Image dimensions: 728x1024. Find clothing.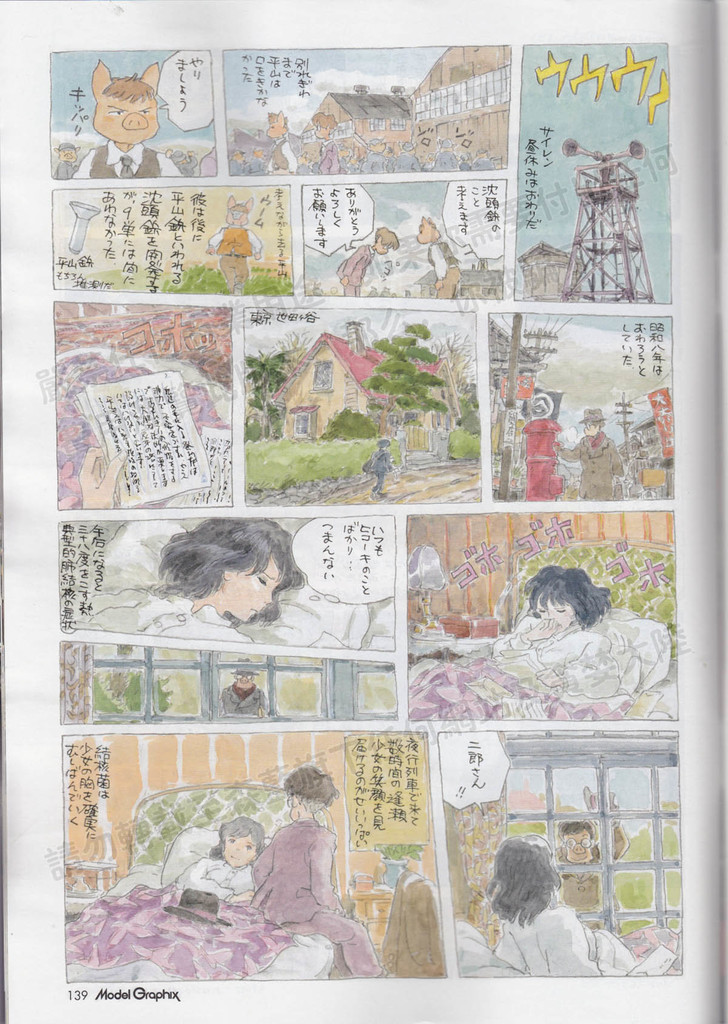
bbox=[339, 242, 374, 300].
